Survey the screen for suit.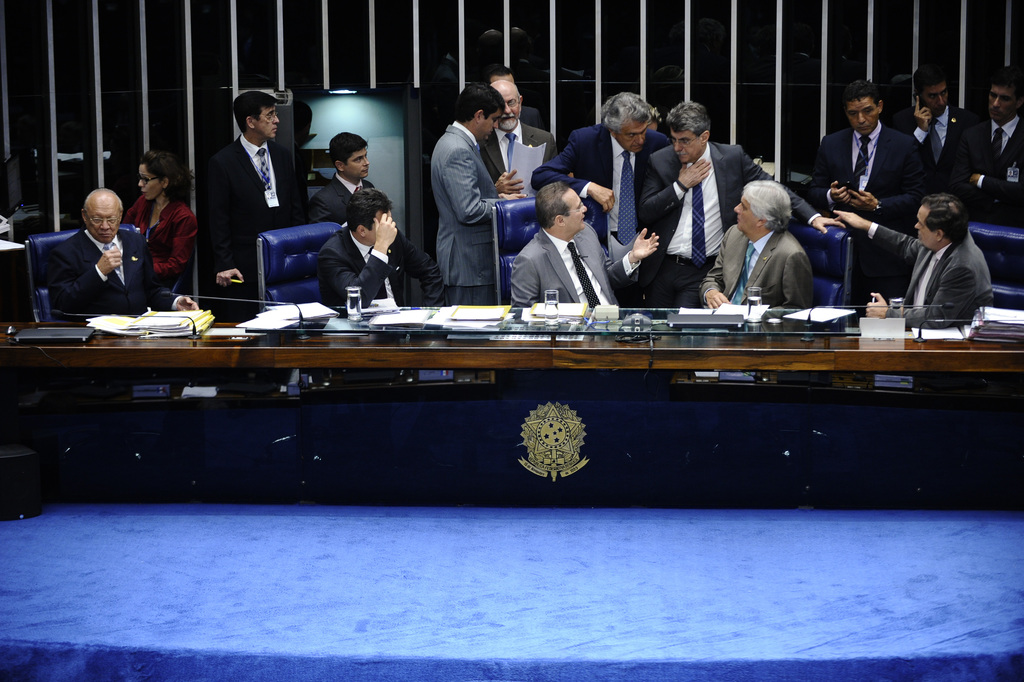
Survey found: box(939, 103, 1023, 231).
